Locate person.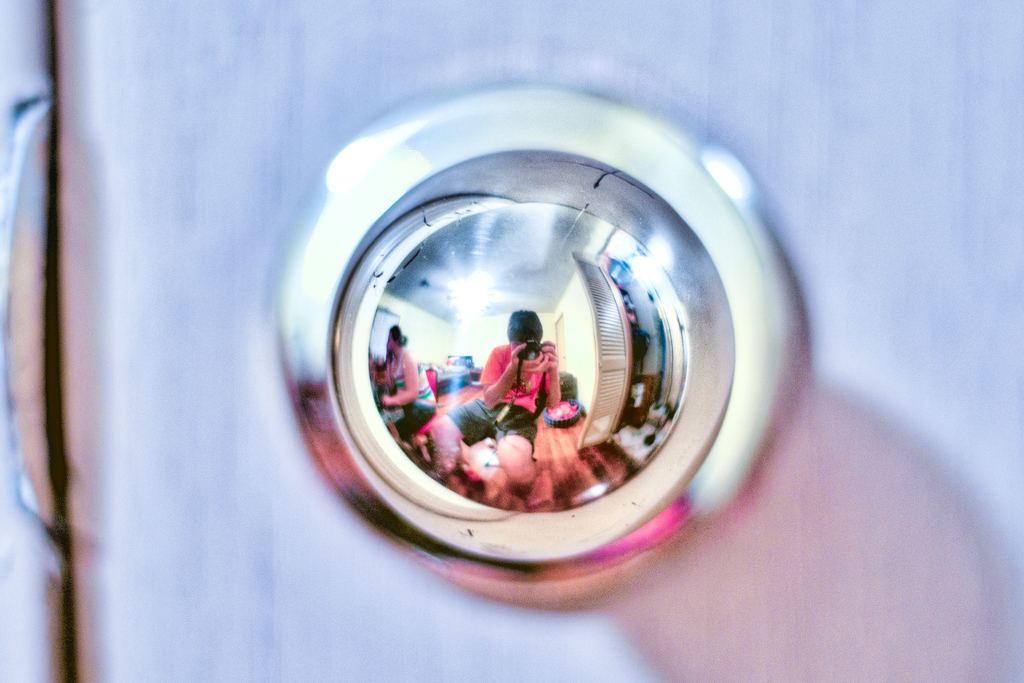
Bounding box: [x1=384, y1=320, x2=440, y2=452].
